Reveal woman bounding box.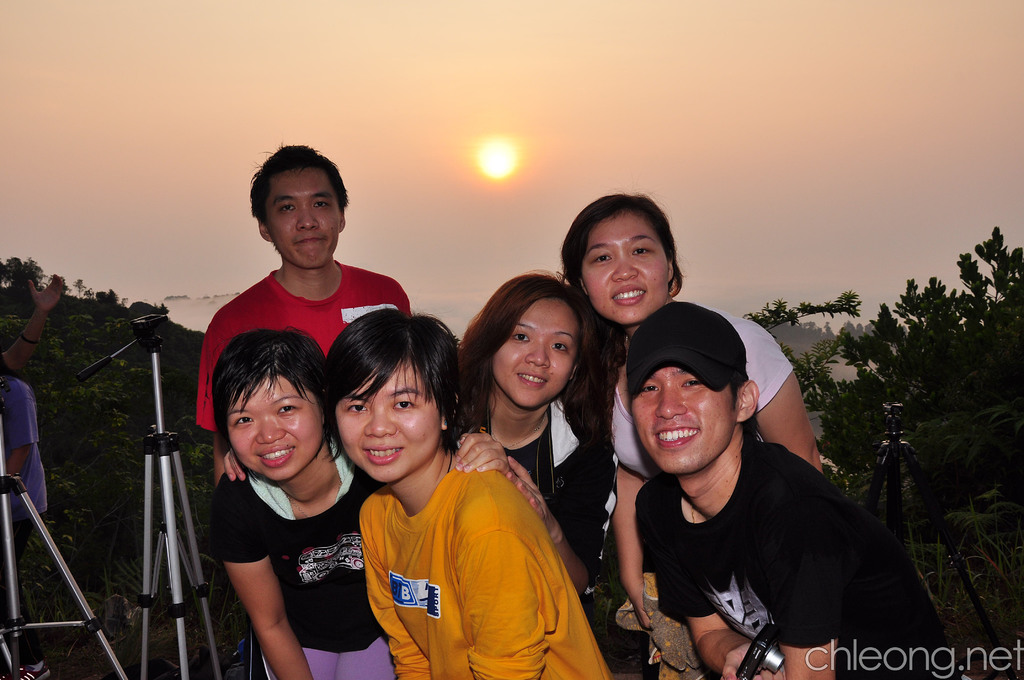
Revealed: rect(184, 311, 390, 679).
